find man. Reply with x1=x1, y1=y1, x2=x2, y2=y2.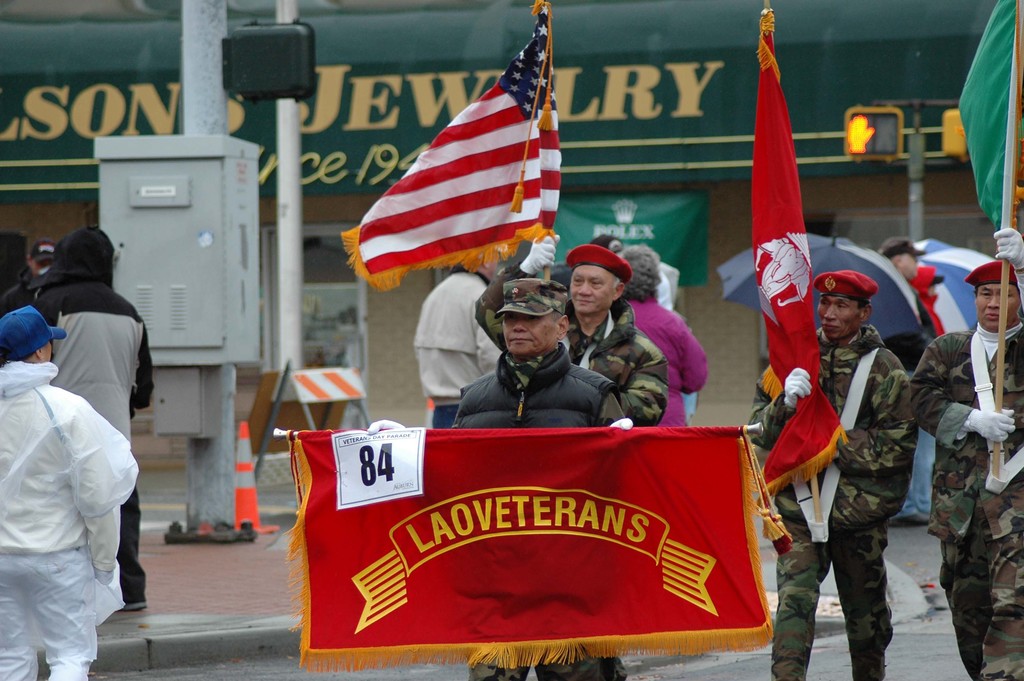
x1=909, y1=229, x2=1023, y2=680.
